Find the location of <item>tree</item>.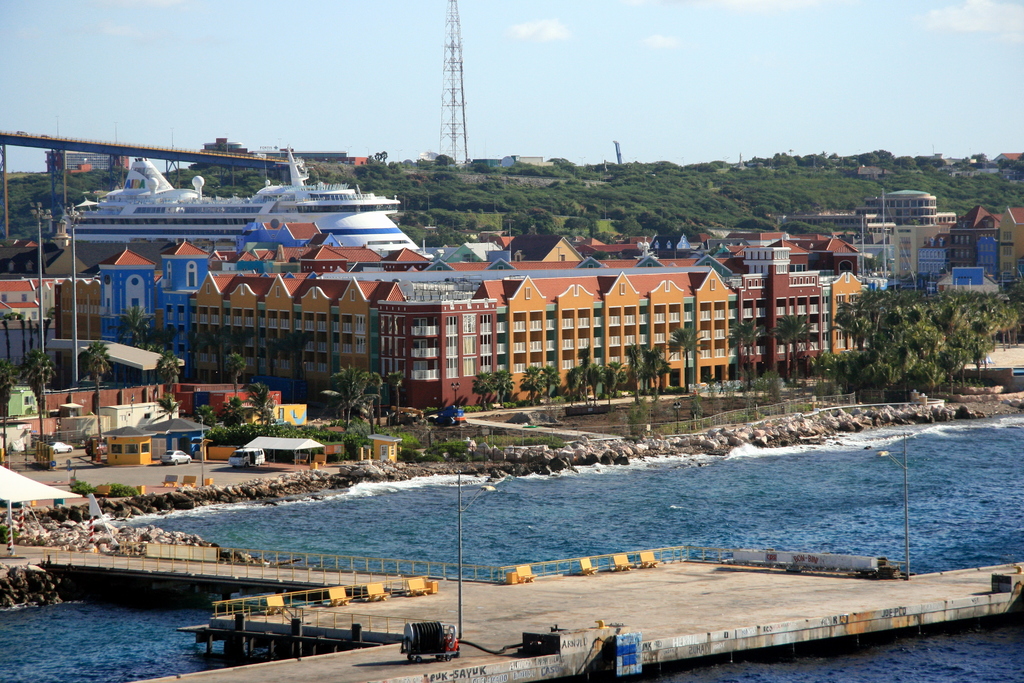
Location: region(189, 333, 207, 384).
